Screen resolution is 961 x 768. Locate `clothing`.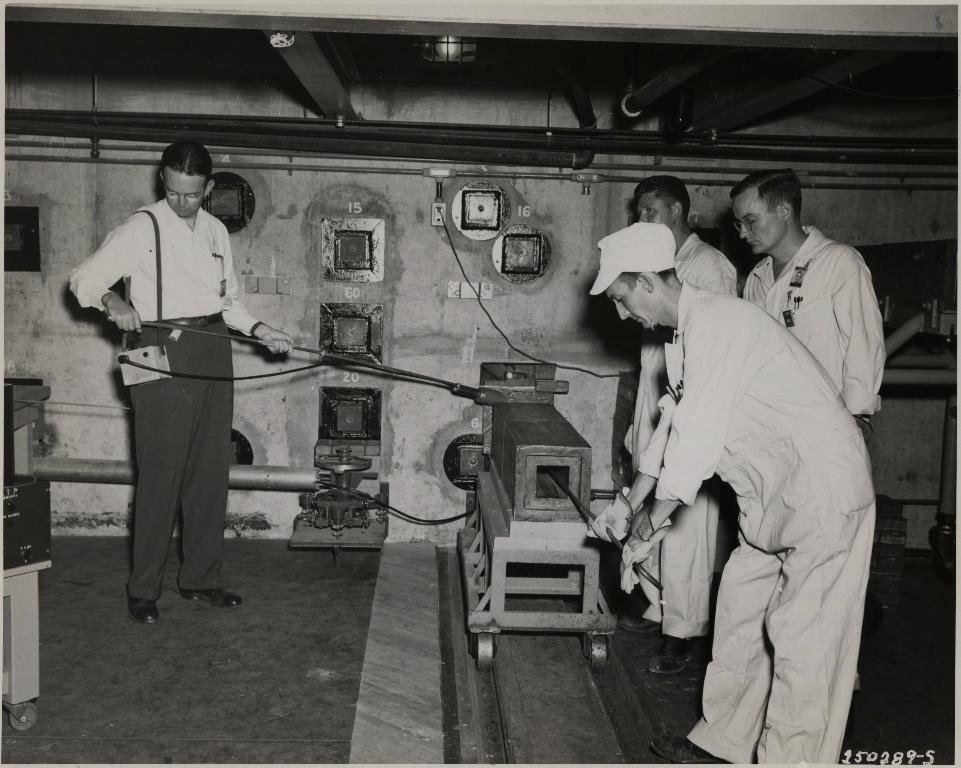
<region>741, 216, 878, 446</region>.
